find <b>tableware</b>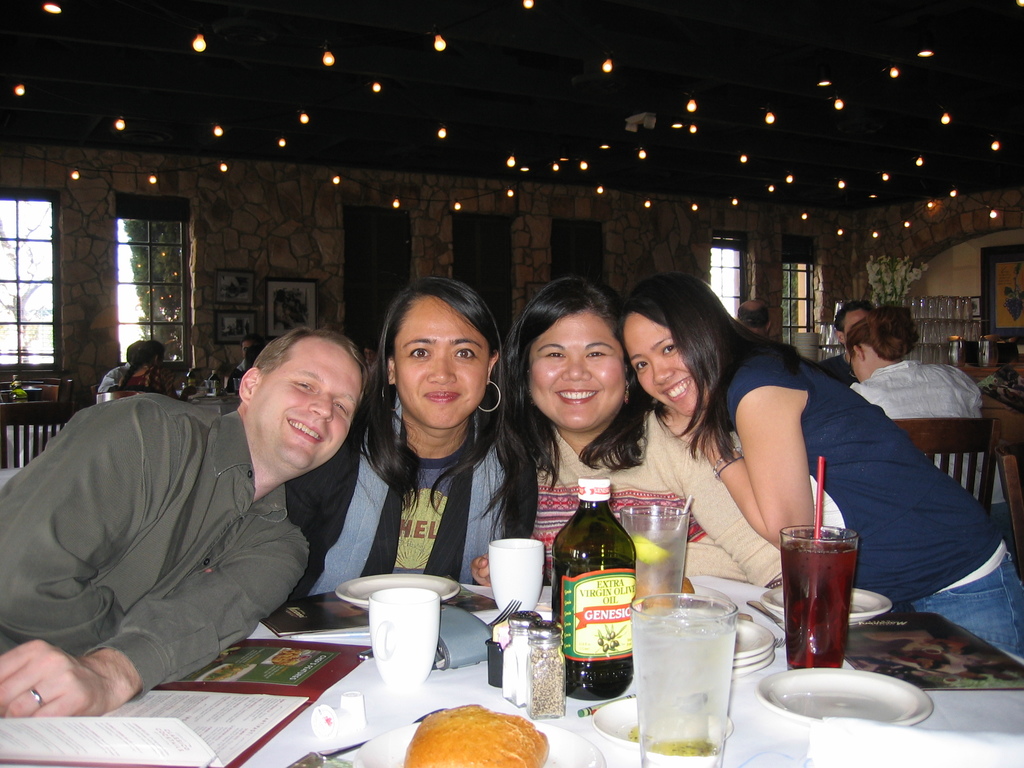
BBox(753, 667, 936, 730)
